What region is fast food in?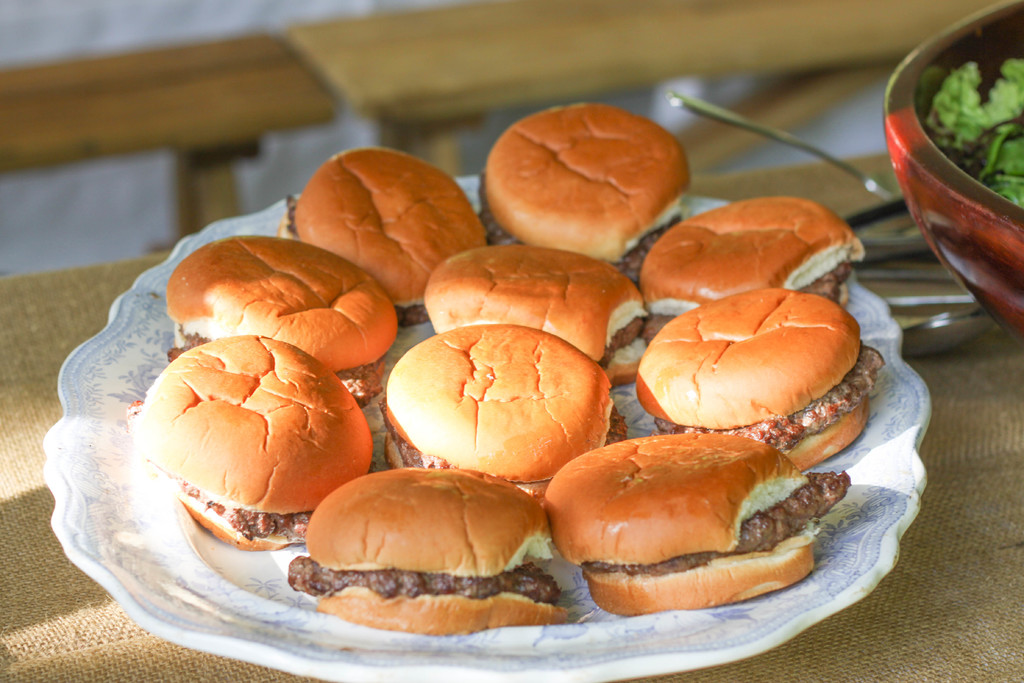
140:308:364:564.
